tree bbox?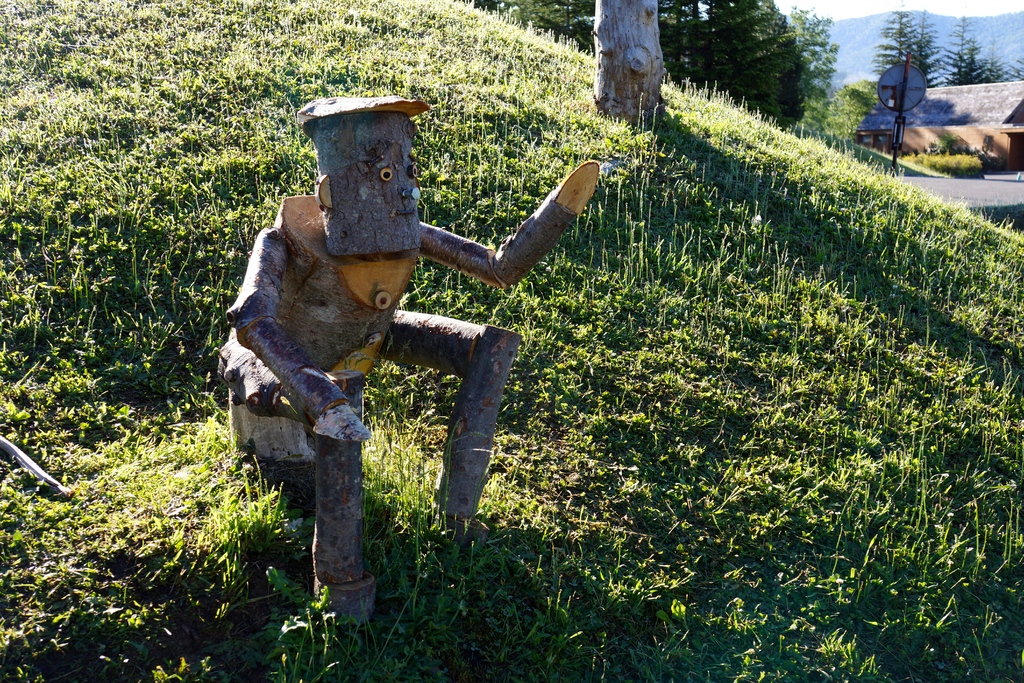
x1=867 y1=22 x2=958 y2=150
